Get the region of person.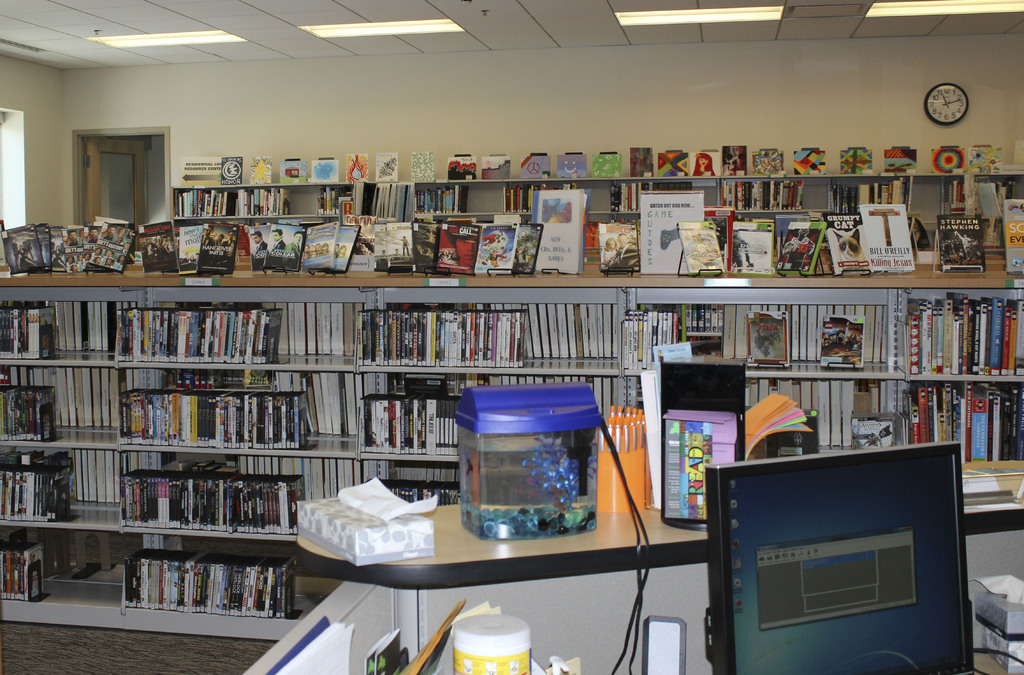
691, 152, 717, 178.
